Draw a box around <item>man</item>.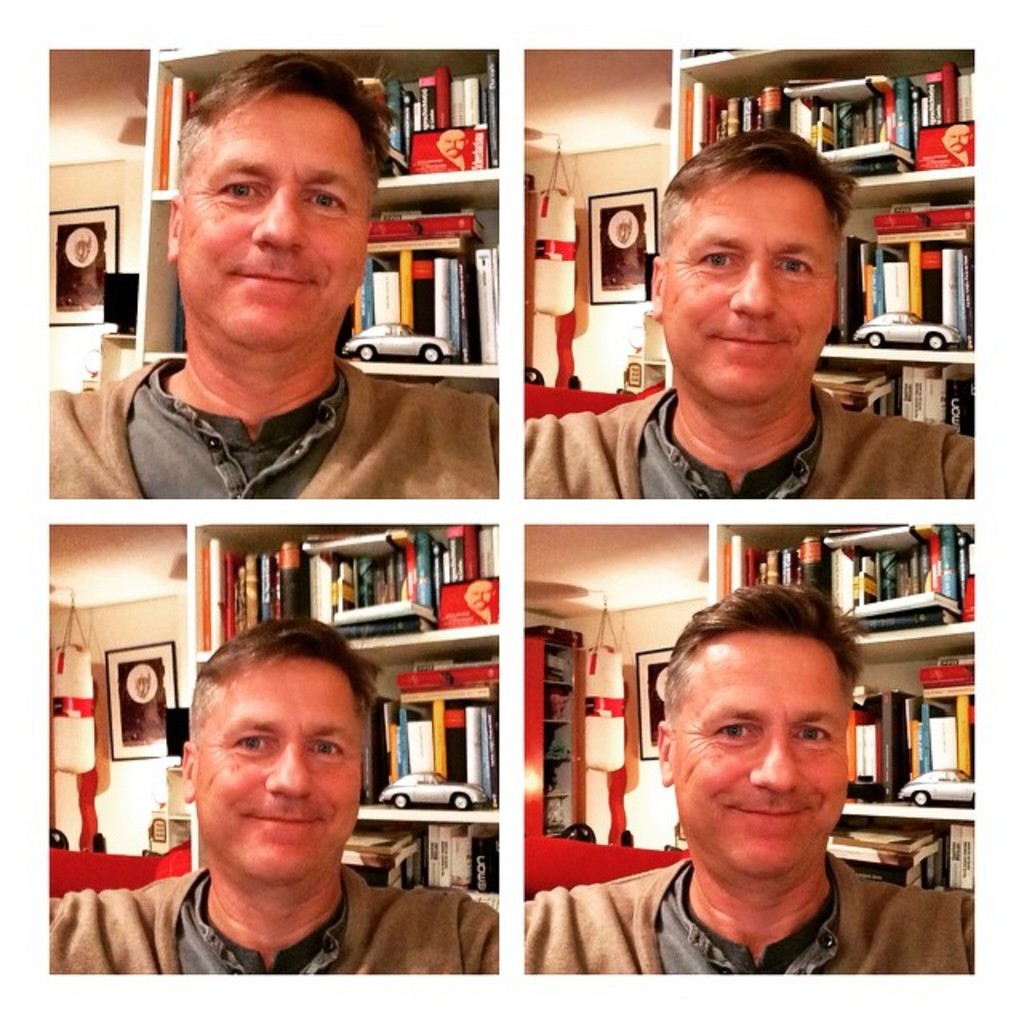
(x1=432, y1=123, x2=474, y2=170).
